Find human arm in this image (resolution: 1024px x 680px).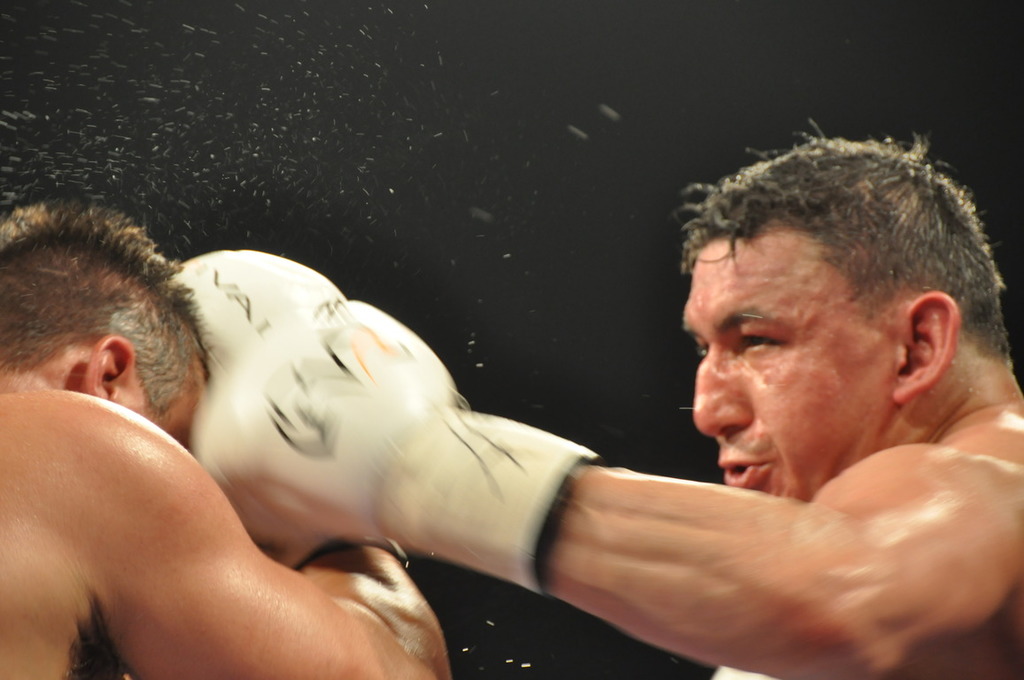
(x1=218, y1=249, x2=1023, y2=666).
